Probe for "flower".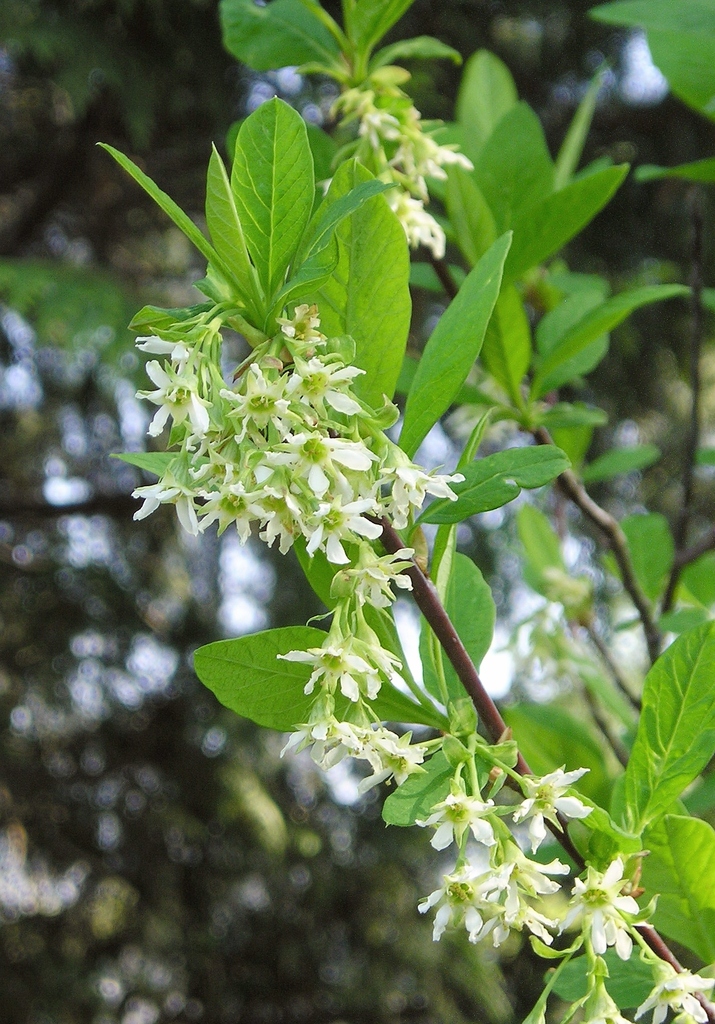
Probe result: rect(498, 848, 575, 900).
